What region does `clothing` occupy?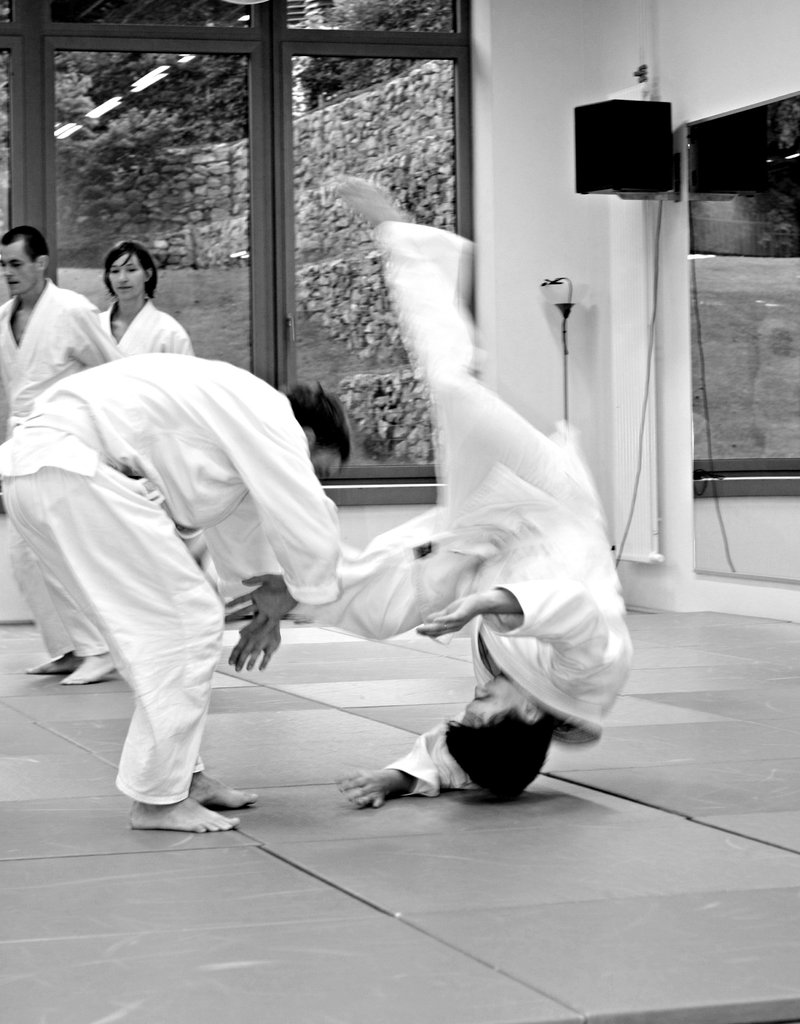
region(0, 278, 116, 659).
